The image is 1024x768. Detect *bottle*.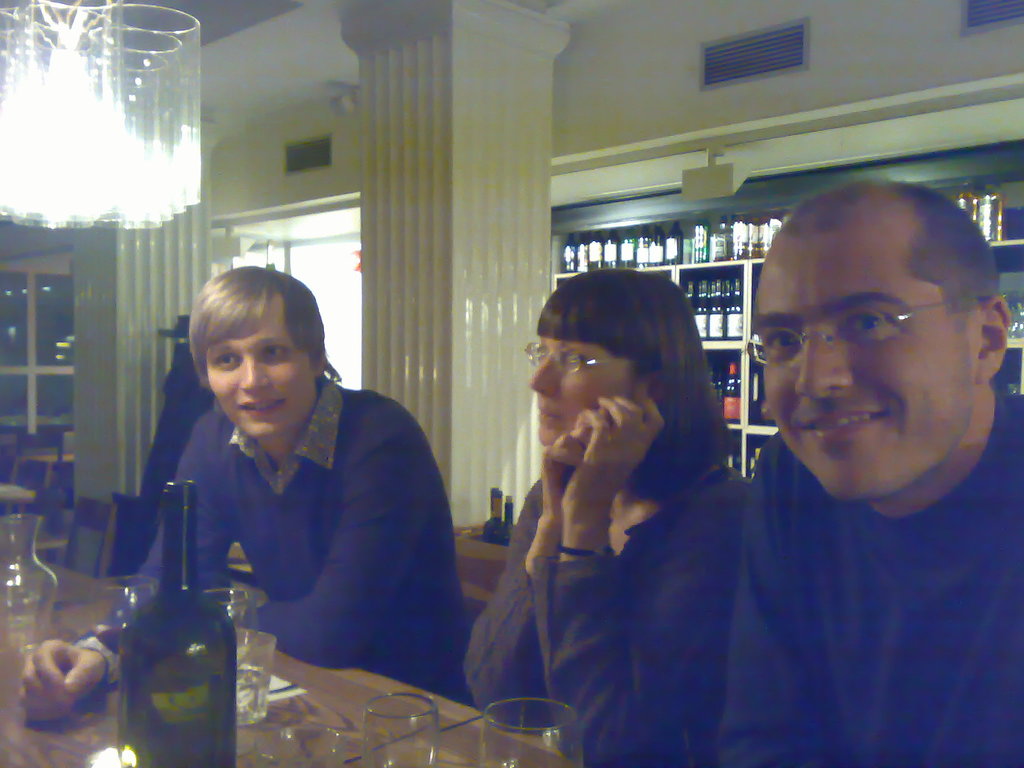
Detection: (579, 232, 589, 268).
